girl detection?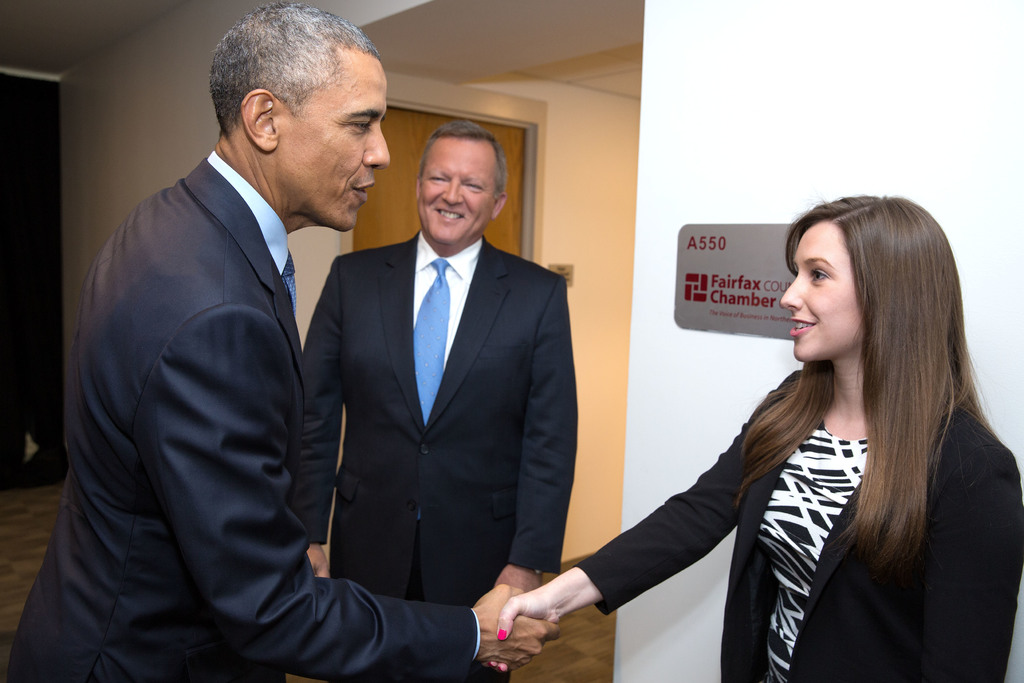
488 192 1023 682
